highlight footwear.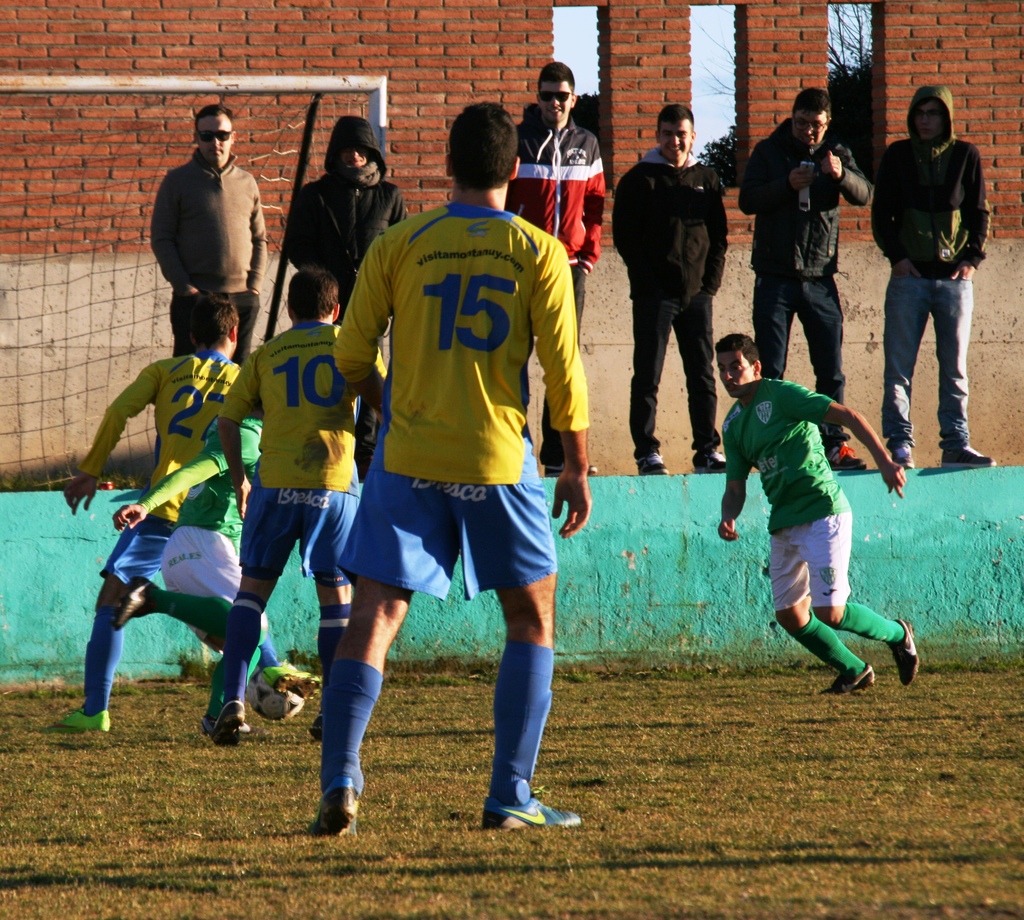
Highlighted region: pyautogui.locateOnScreen(305, 784, 365, 844).
